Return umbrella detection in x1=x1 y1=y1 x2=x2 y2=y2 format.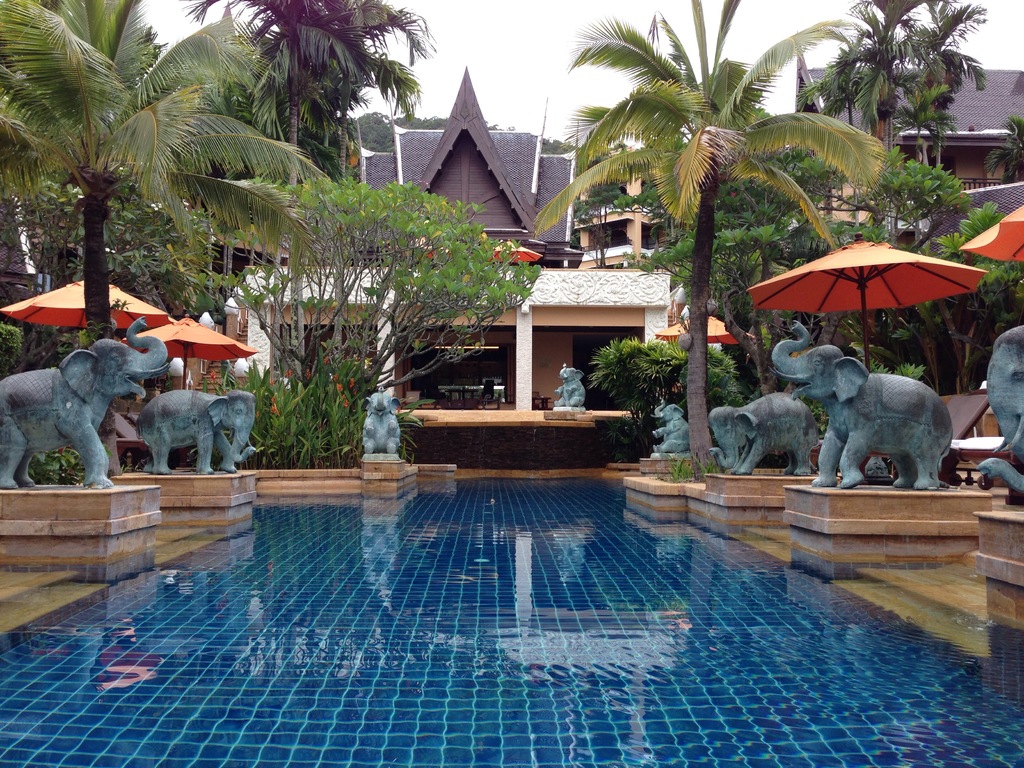
x1=123 y1=314 x2=259 y2=395.
